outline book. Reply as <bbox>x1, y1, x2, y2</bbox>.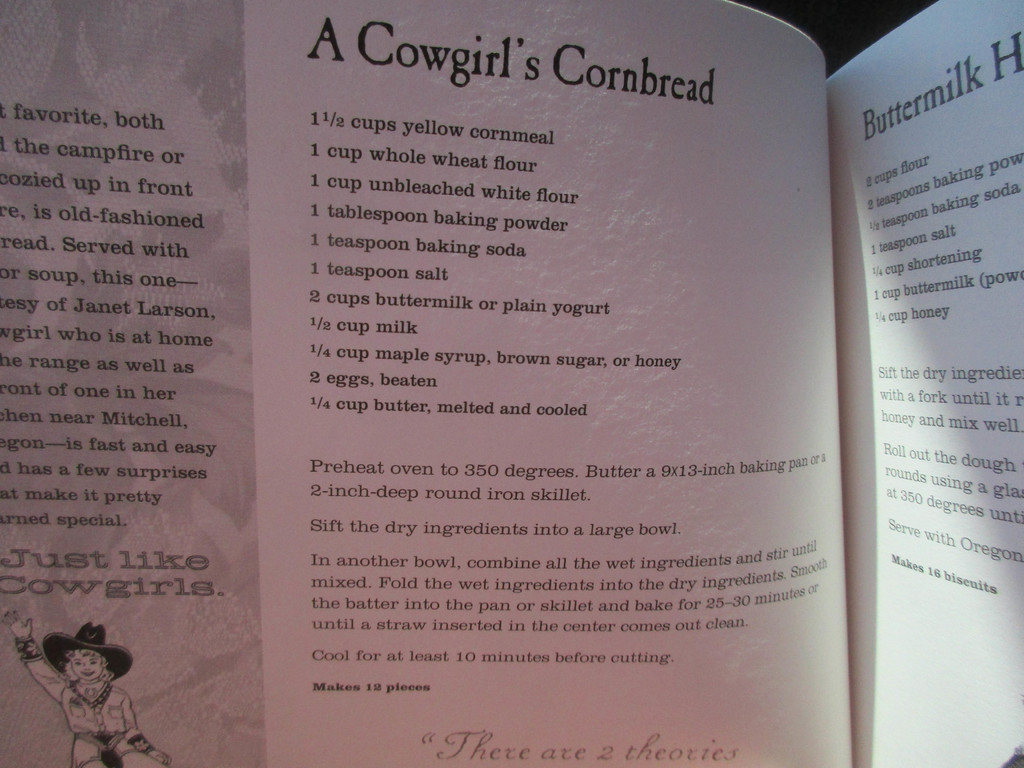
<bbox>0, 0, 1023, 767</bbox>.
